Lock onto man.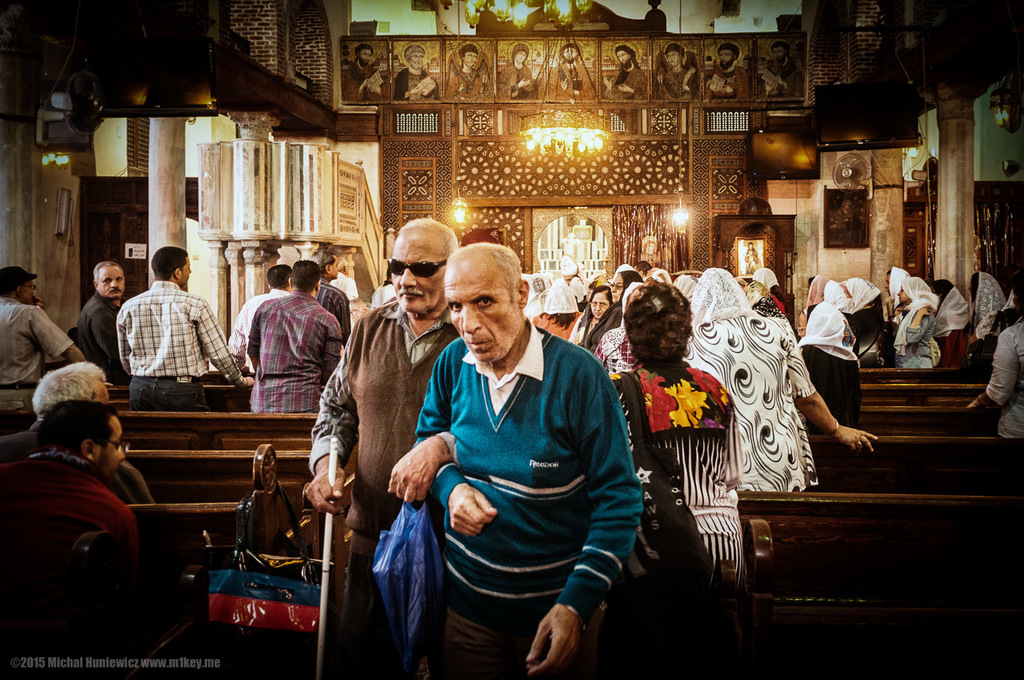
Locked: [x1=1, y1=403, x2=146, y2=679].
